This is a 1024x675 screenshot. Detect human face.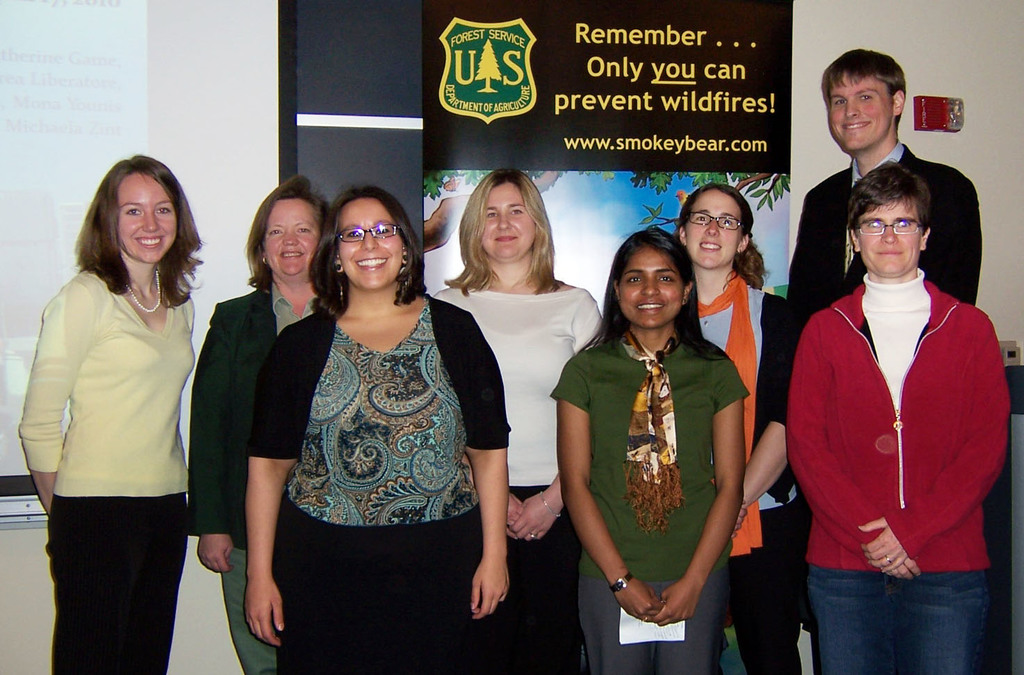
box(824, 78, 892, 149).
